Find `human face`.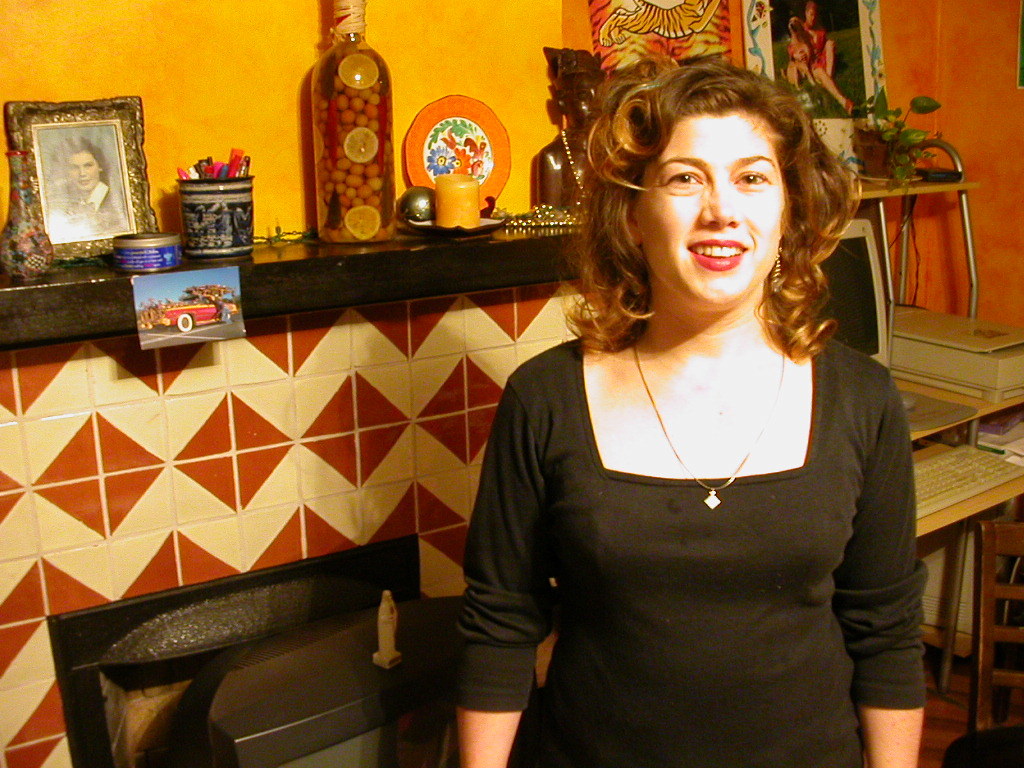
left=633, top=114, right=782, bottom=307.
